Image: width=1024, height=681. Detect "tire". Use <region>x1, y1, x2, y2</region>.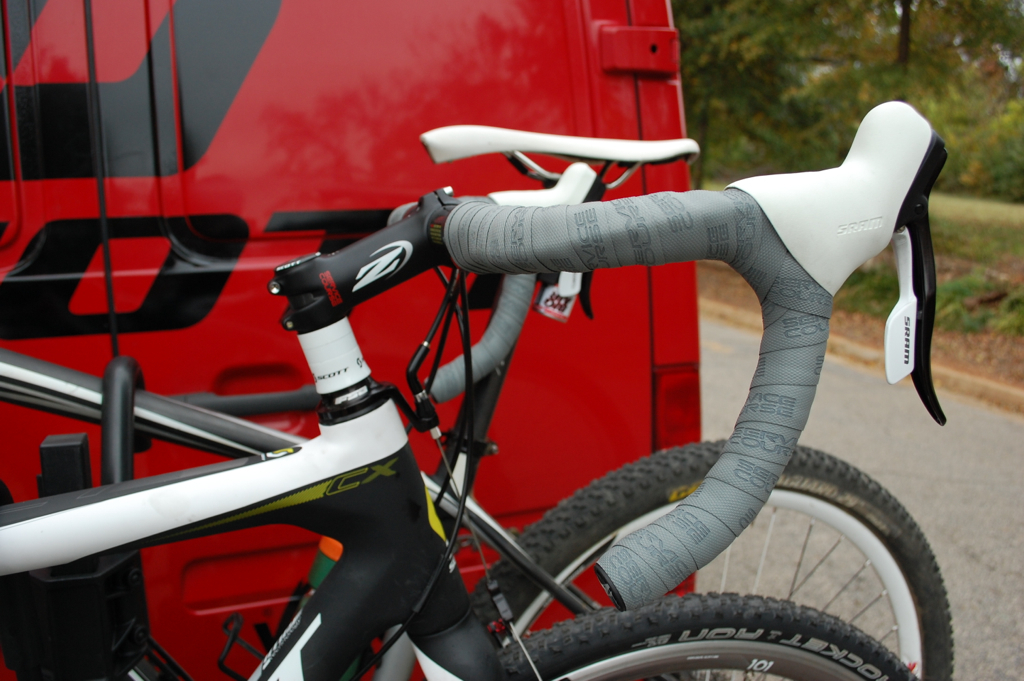
<region>423, 439, 956, 680</region>.
